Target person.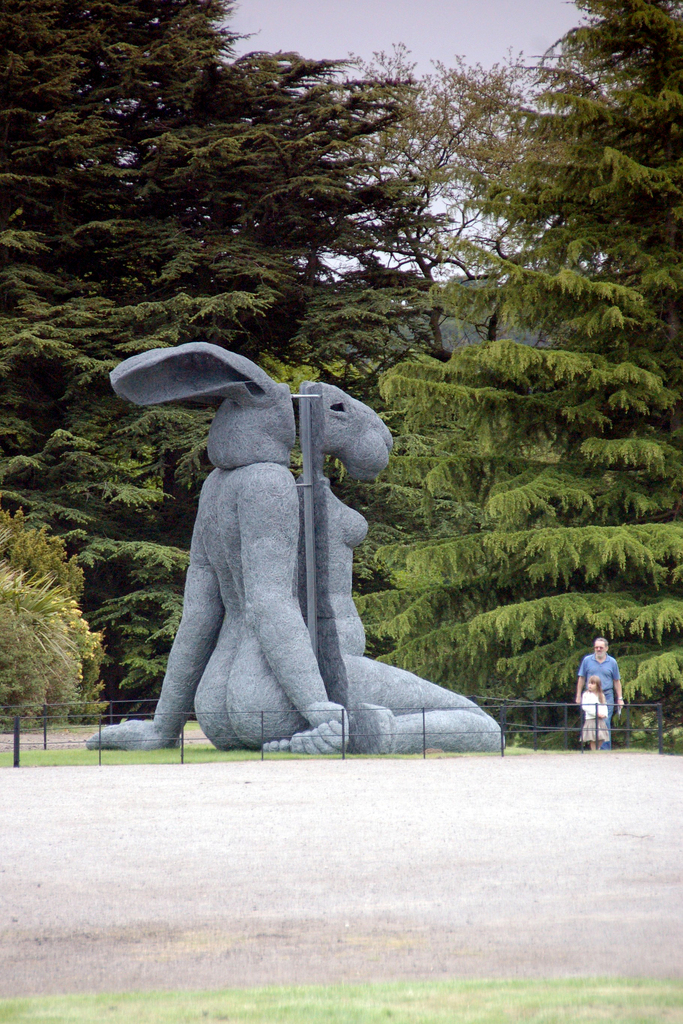
Target region: bbox=(580, 673, 614, 751).
